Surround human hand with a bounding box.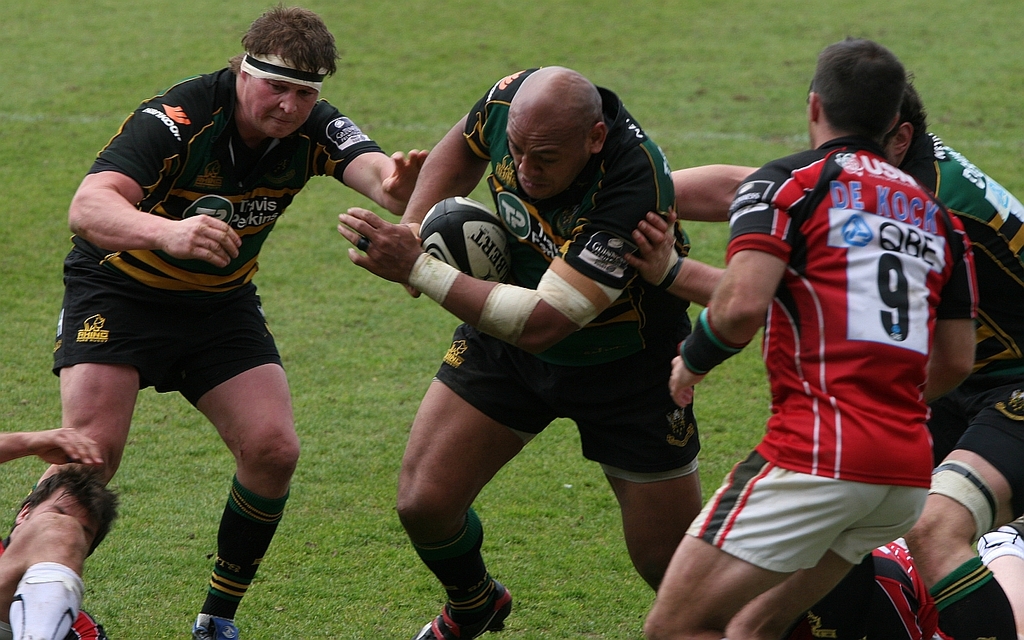
30, 427, 106, 469.
